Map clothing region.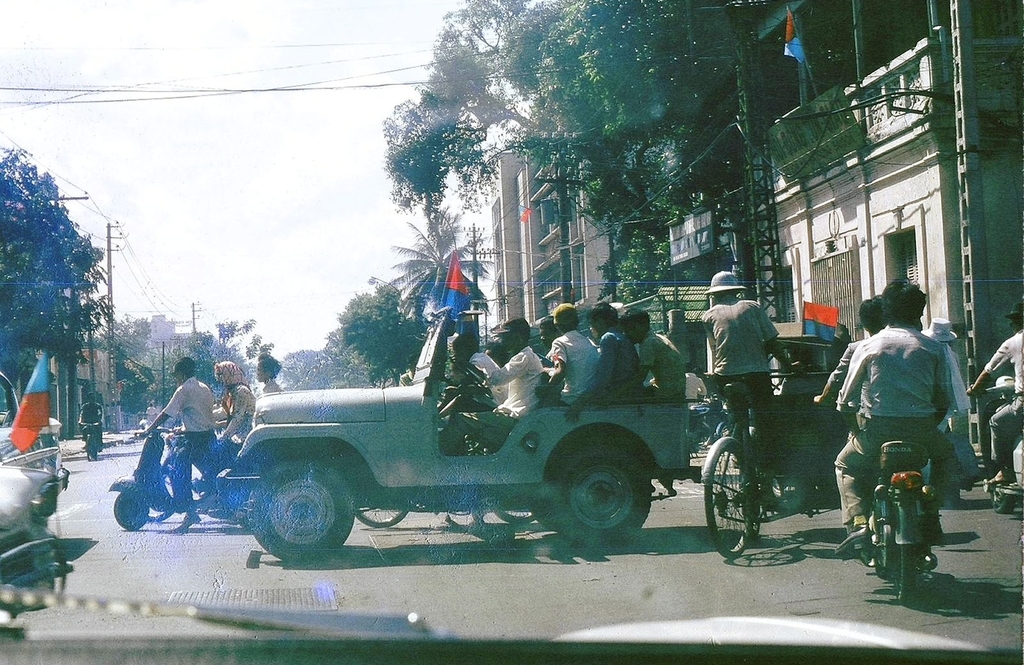
Mapped to Rect(828, 303, 980, 523).
